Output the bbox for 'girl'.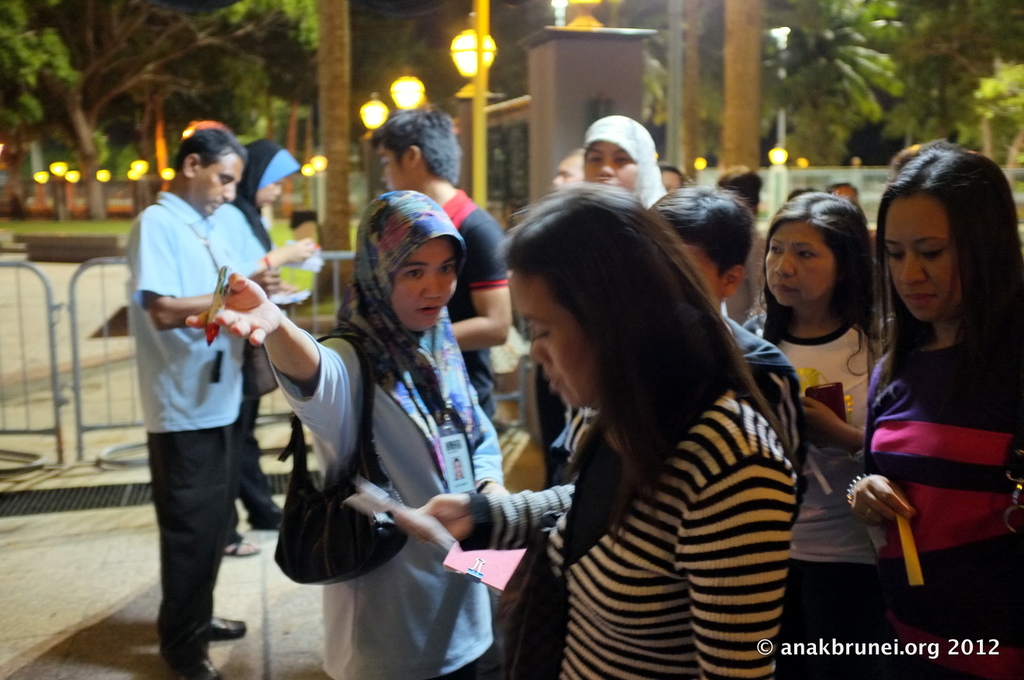
(x1=394, y1=186, x2=793, y2=679).
